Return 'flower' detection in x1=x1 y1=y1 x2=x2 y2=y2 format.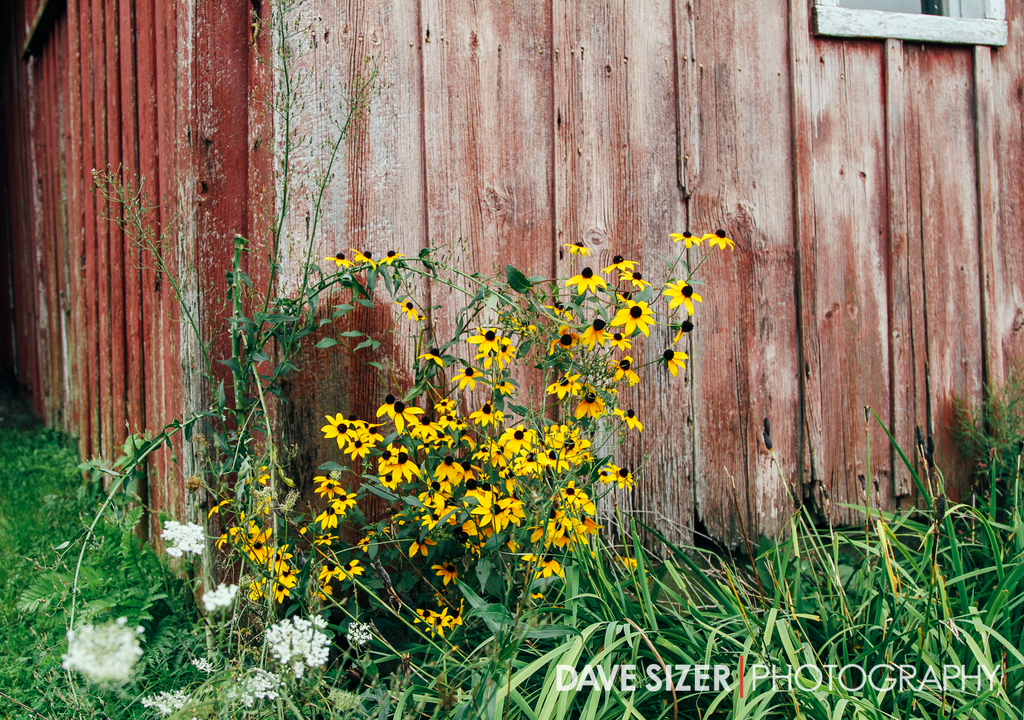
x1=485 y1=341 x2=517 y2=369.
